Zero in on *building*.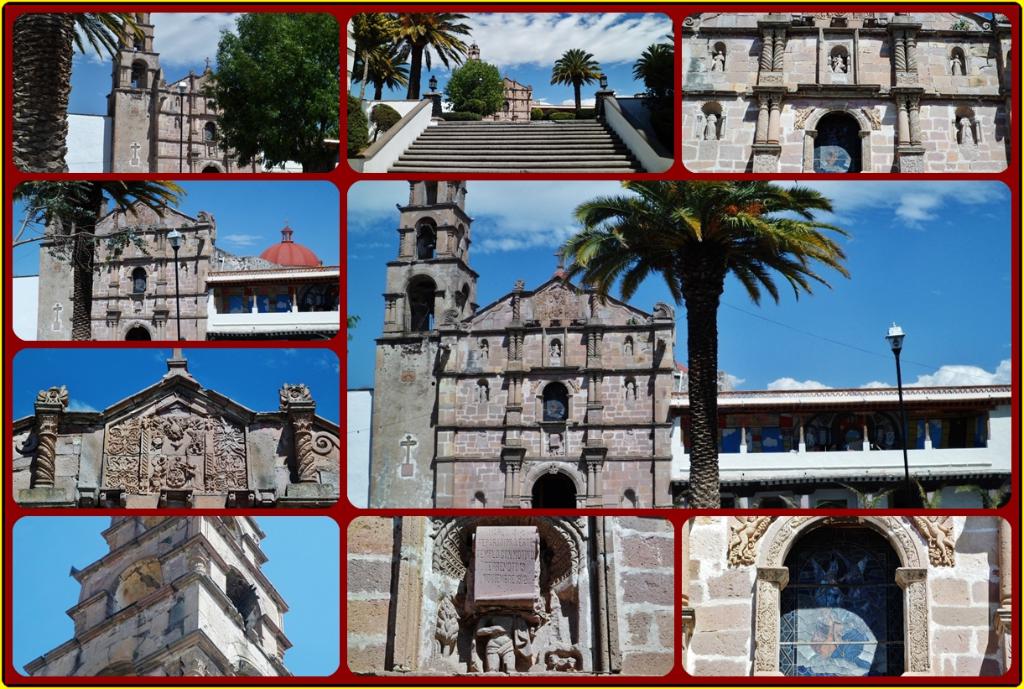
Zeroed in: box=[15, 192, 339, 342].
